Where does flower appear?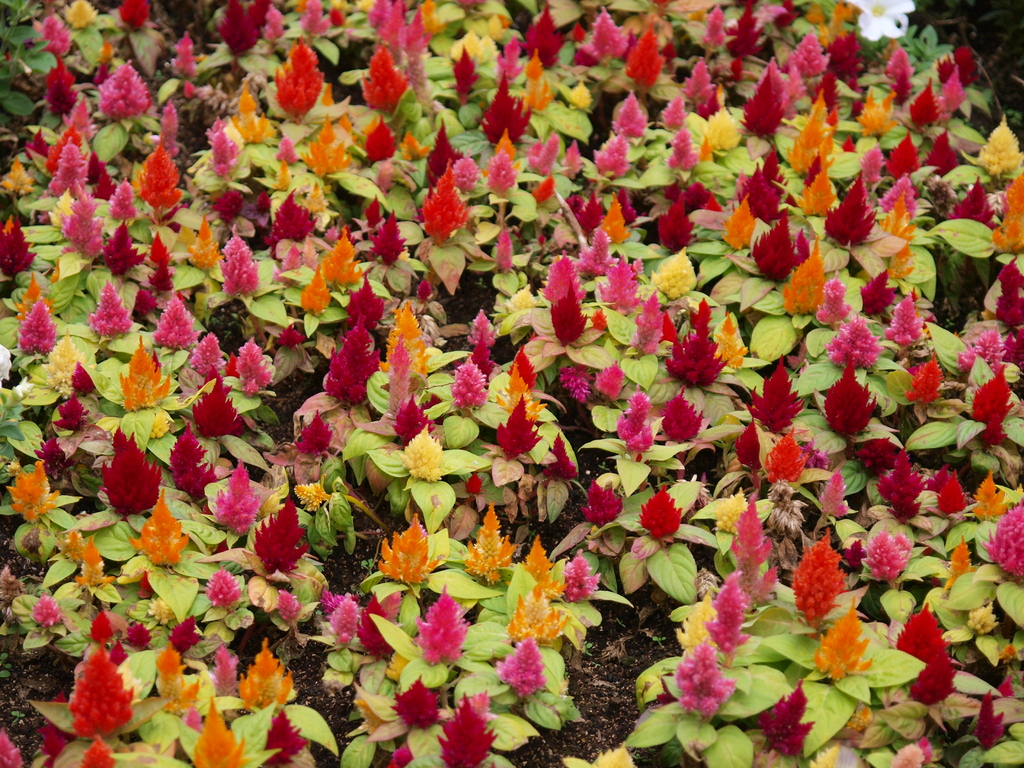
Appears at 863 520 916 582.
